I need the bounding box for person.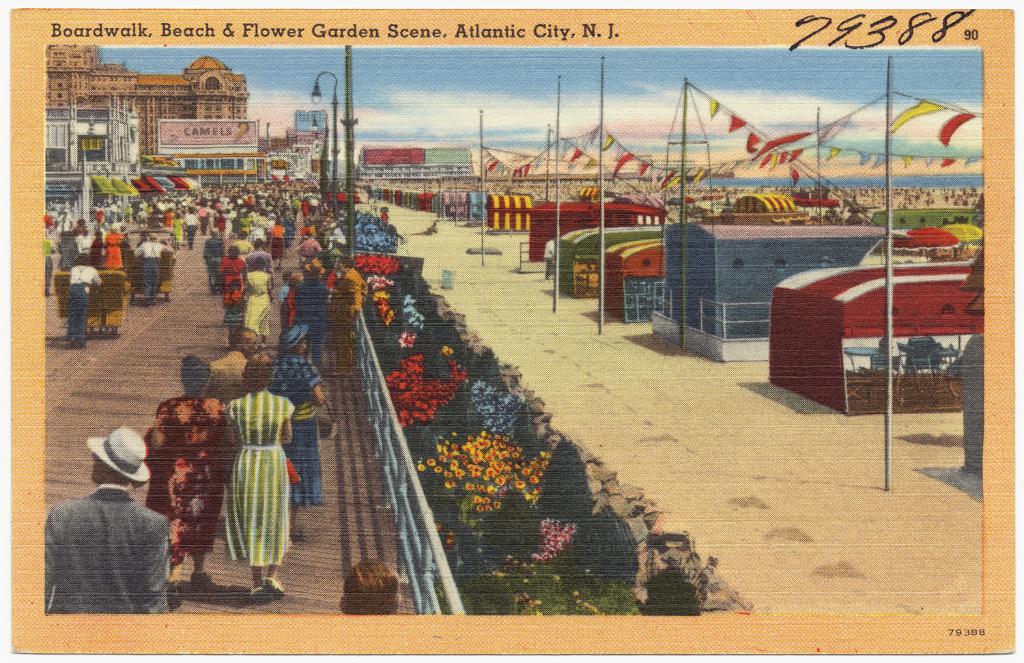
Here it is: x1=335, y1=255, x2=373, y2=368.
